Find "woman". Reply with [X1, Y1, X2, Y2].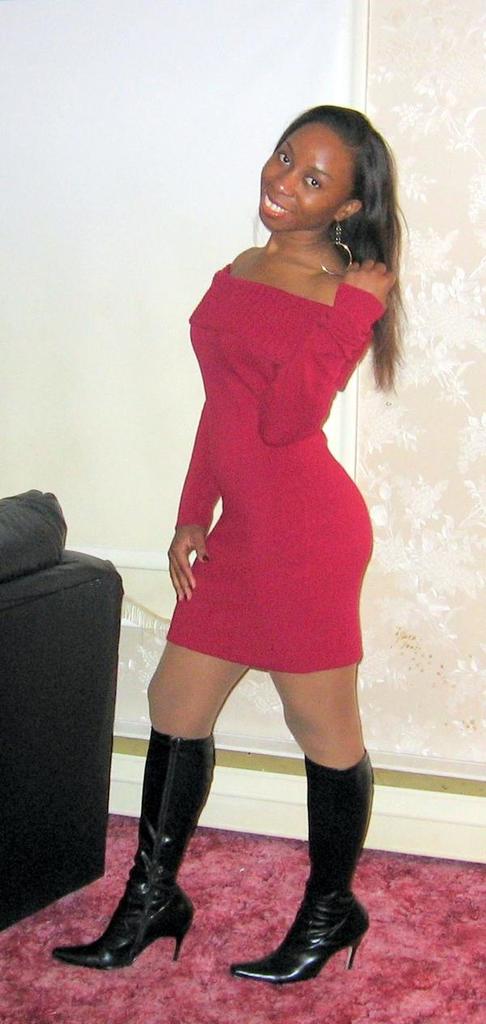
[113, 70, 403, 911].
